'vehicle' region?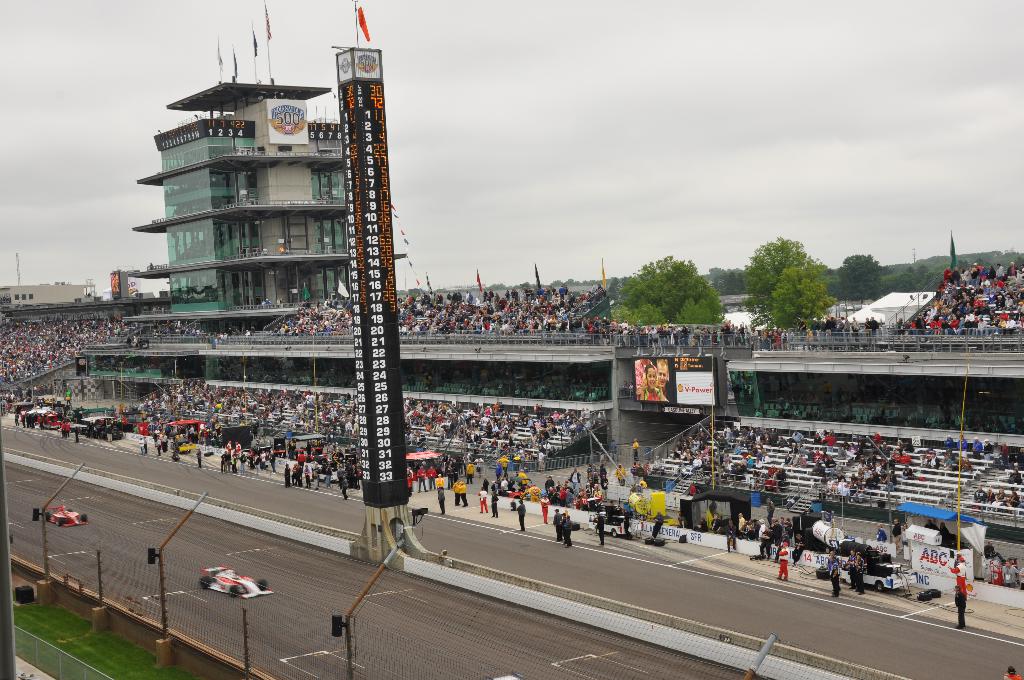
crop(198, 565, 271, 598)
